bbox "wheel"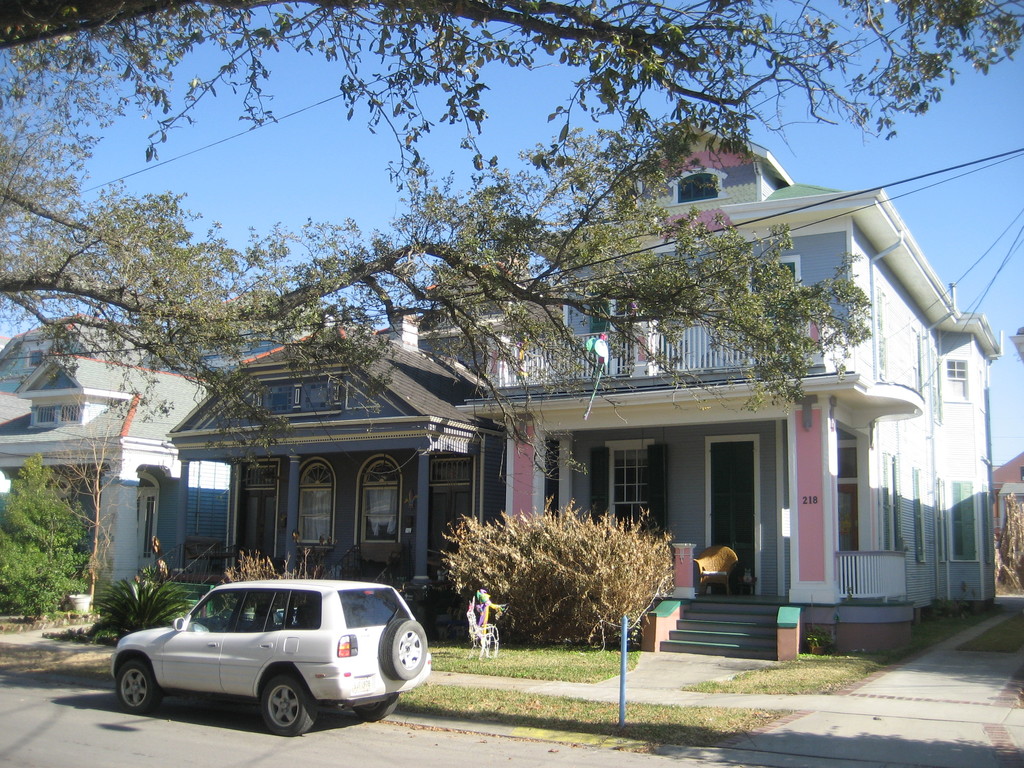
{"x1": 259, "y1": 671, "x2": 321, "y2": 742}
